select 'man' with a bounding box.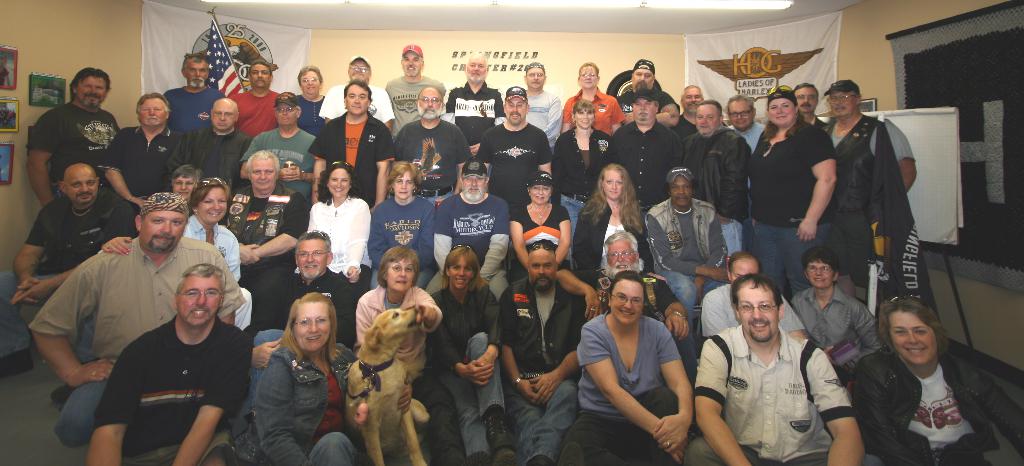
detection(4, 168, 138, 374).
